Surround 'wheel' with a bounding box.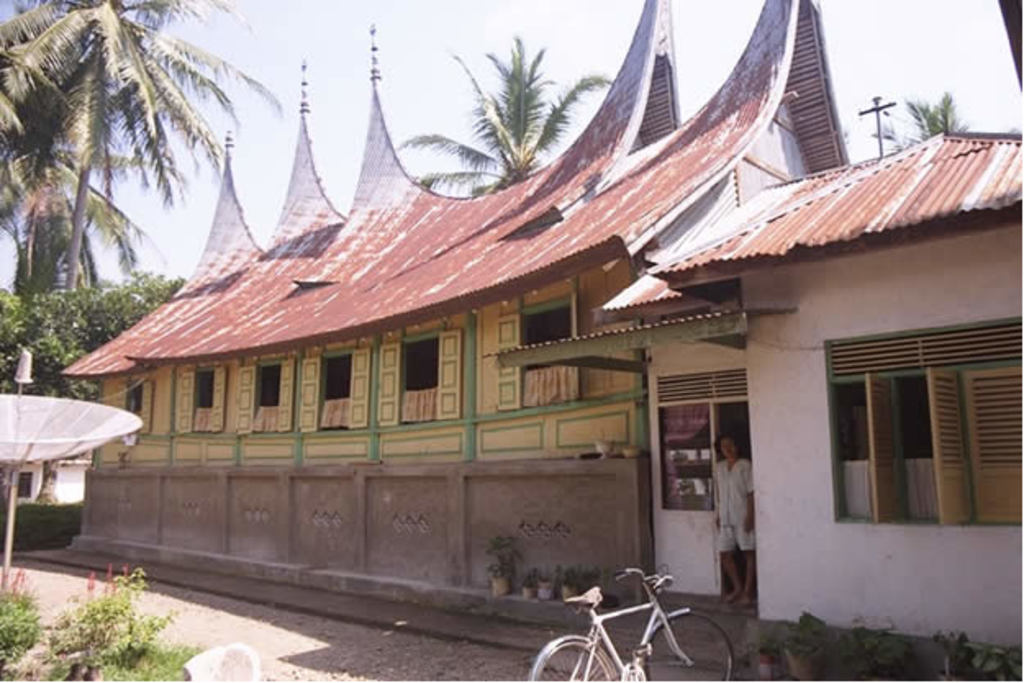
bbox=(644, 613, 732, 681).
